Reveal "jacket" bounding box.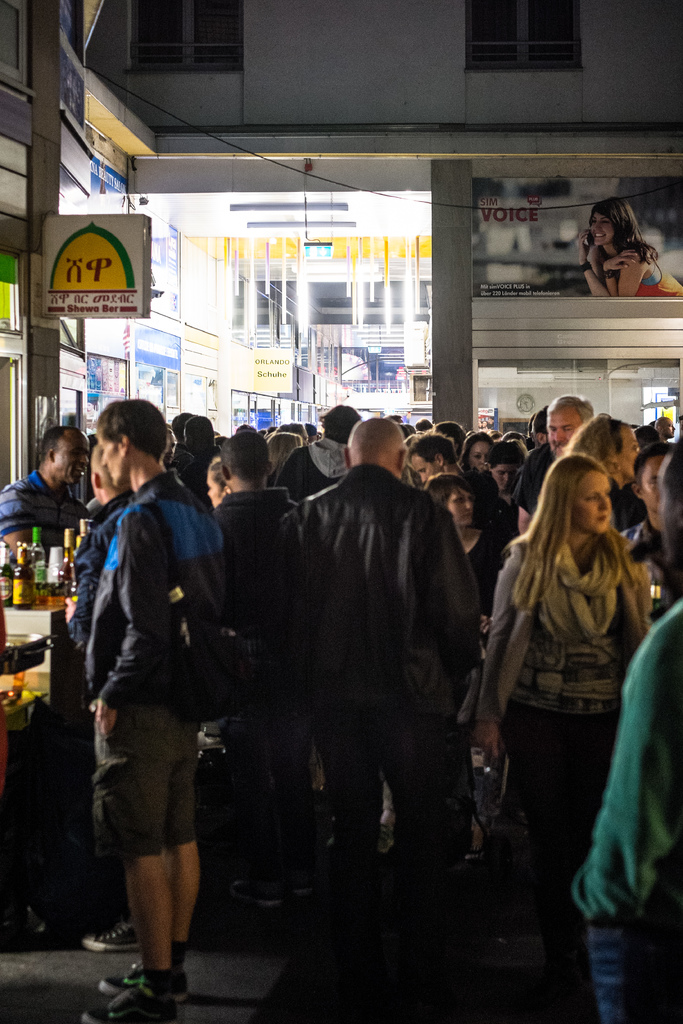
Revealed: bbox=[67, 431, 235, 740].
